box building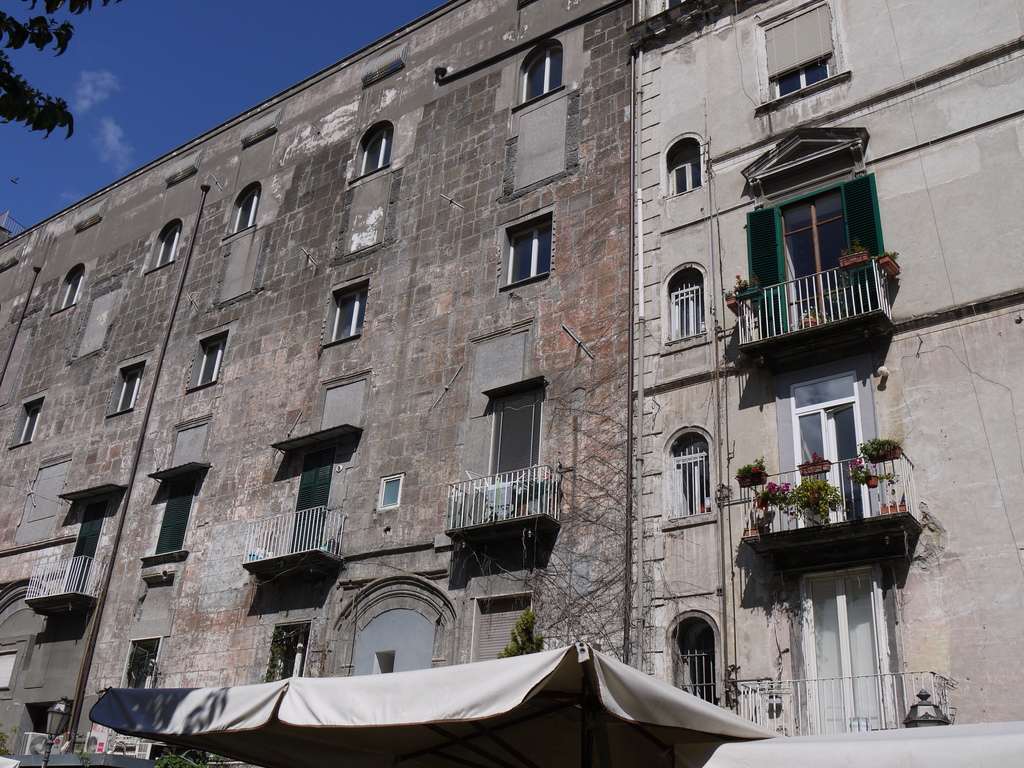
[left=629, top=1, right=1023, bottom=767]
